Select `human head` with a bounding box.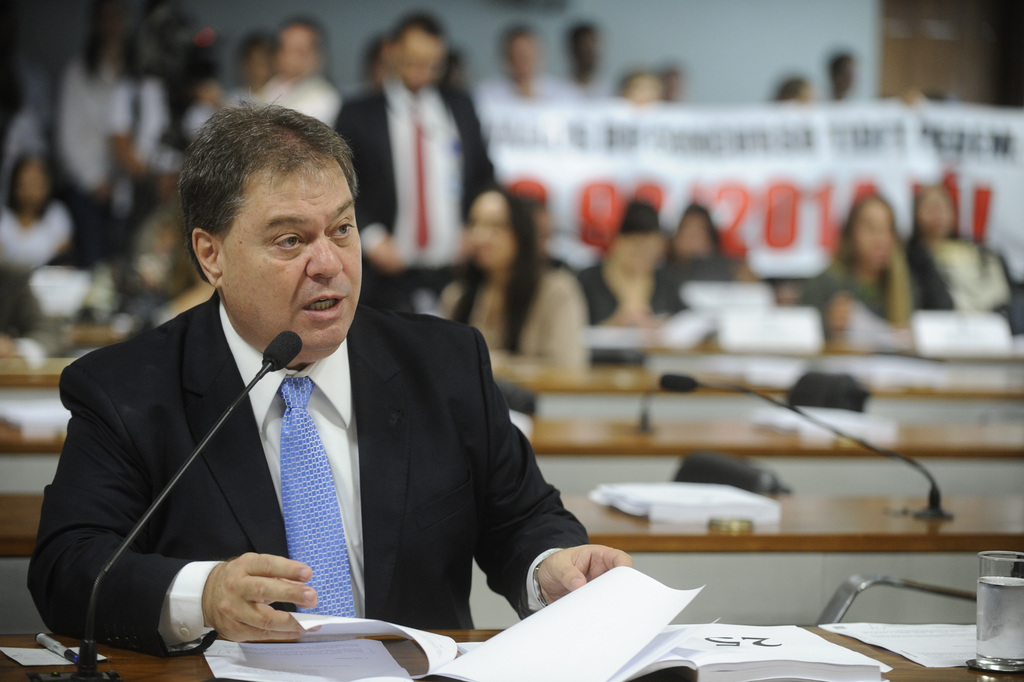
462 188 538 283.
